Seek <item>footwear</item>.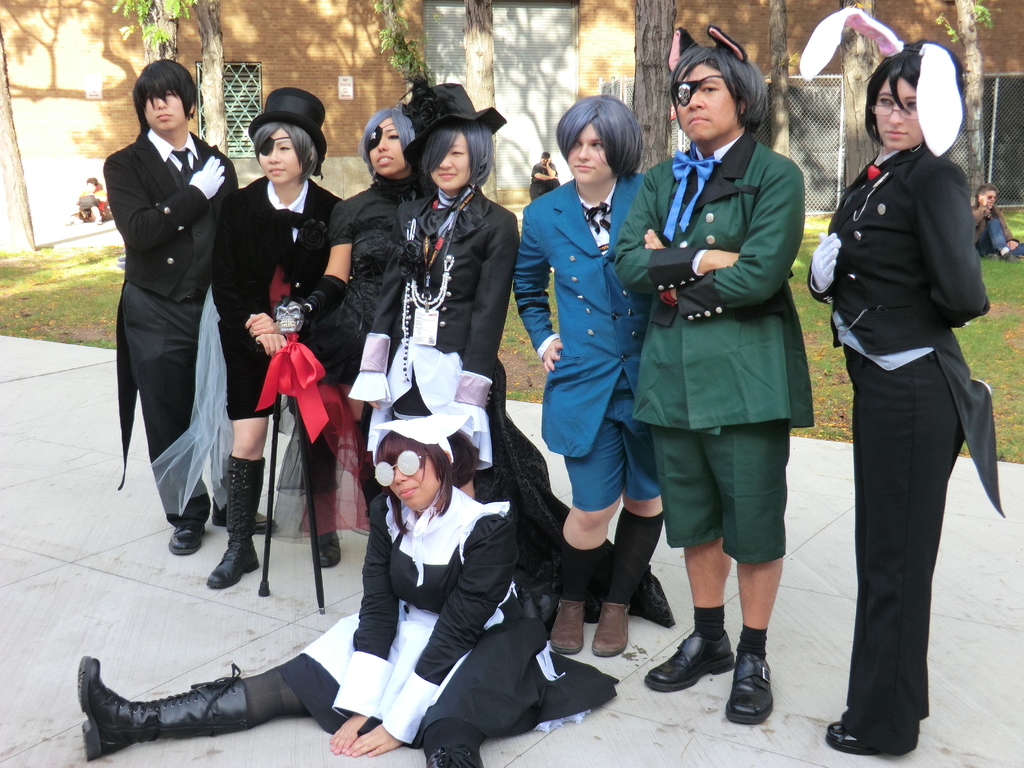
x1=593, y1=603, x2=630, y2=657.
